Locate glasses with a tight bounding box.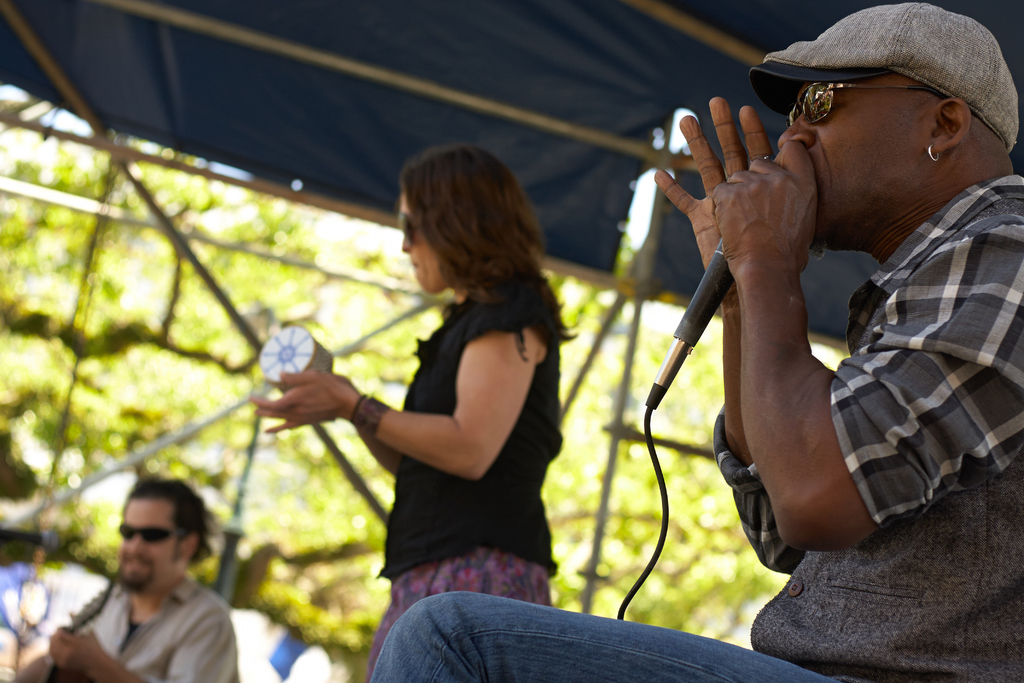
(784,81,951,124).
